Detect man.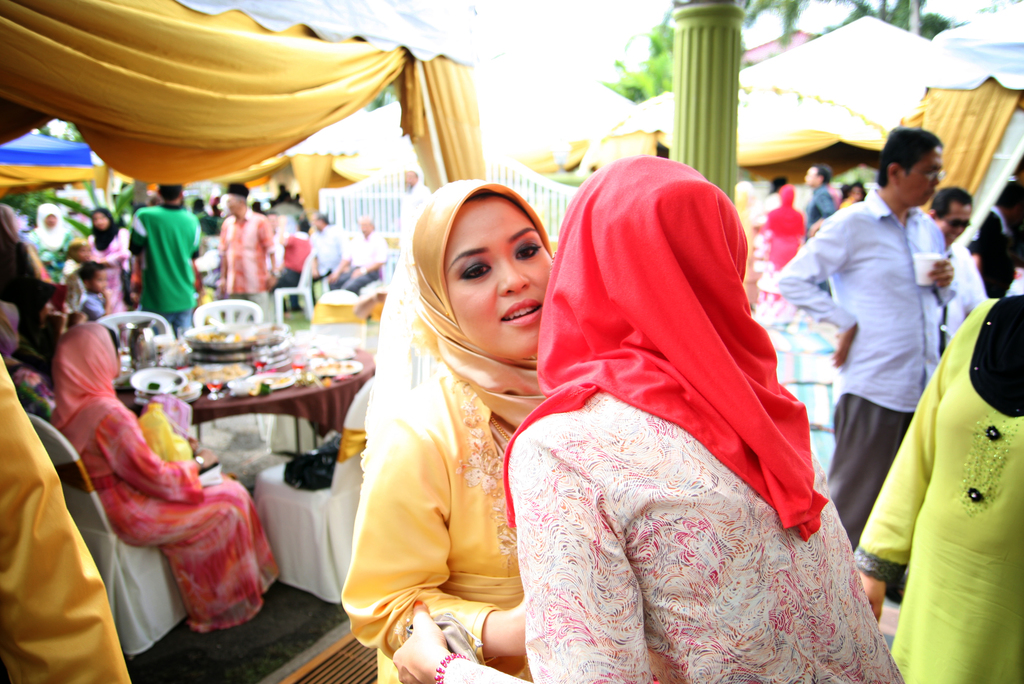
Detected at (796, 134, 977, 535).
